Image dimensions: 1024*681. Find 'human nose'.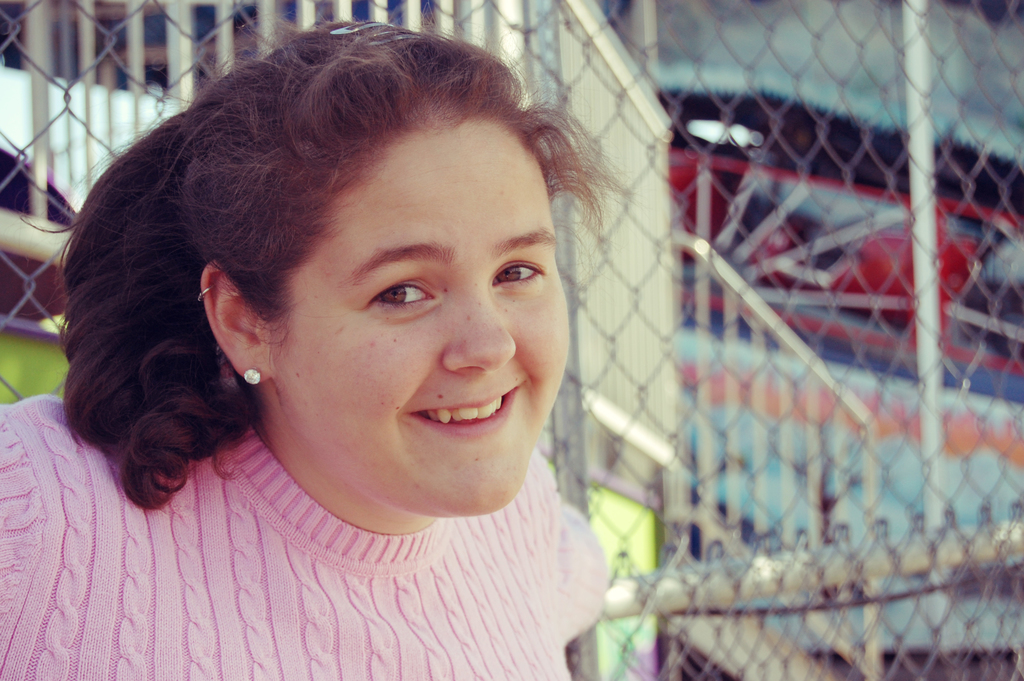
x1=444 y1=283 x2=518 y2=370.
